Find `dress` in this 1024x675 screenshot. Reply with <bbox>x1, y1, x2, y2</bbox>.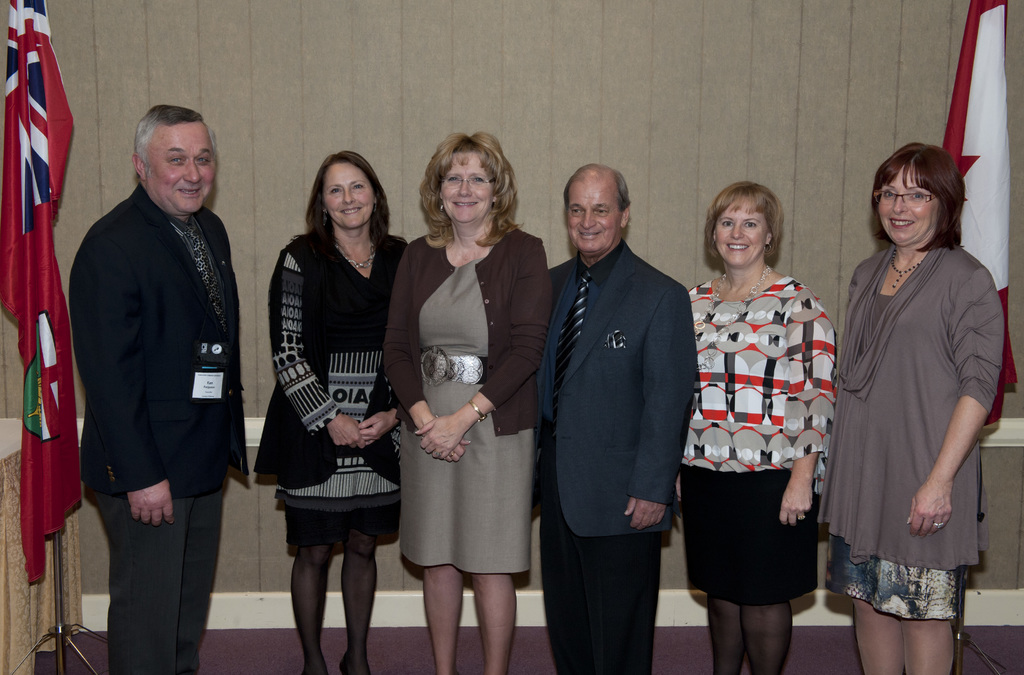
<bbox>254, 227, 412, 548</bbox>.
